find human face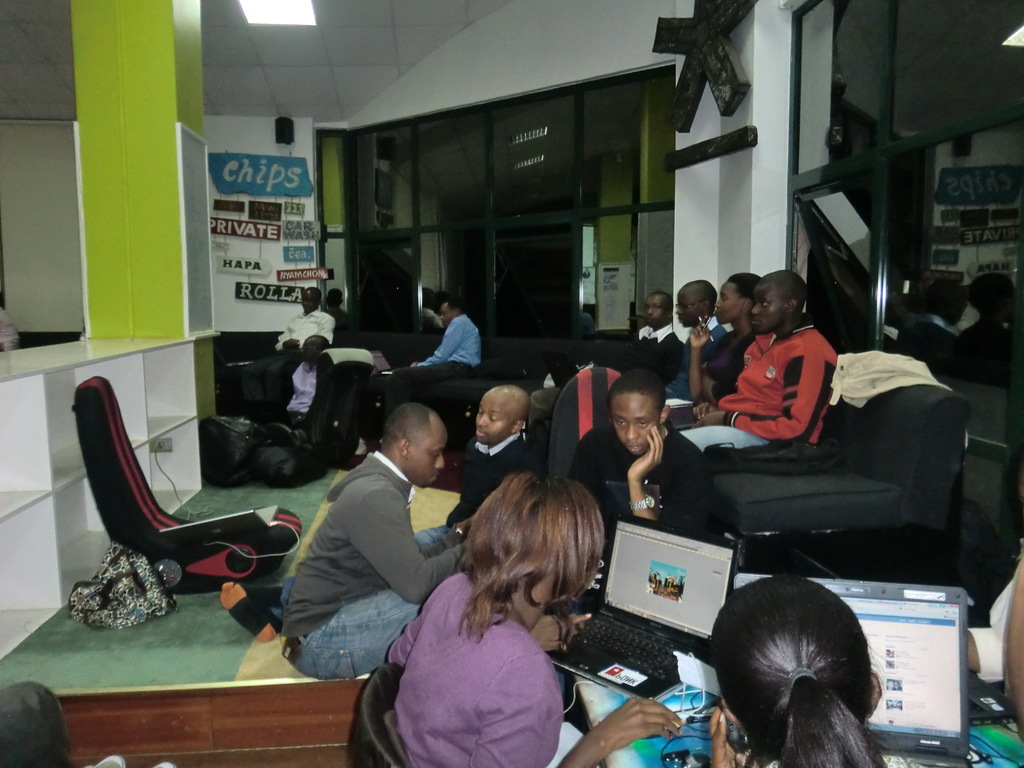
[left=611, top=392, right=659, bottom=456]
